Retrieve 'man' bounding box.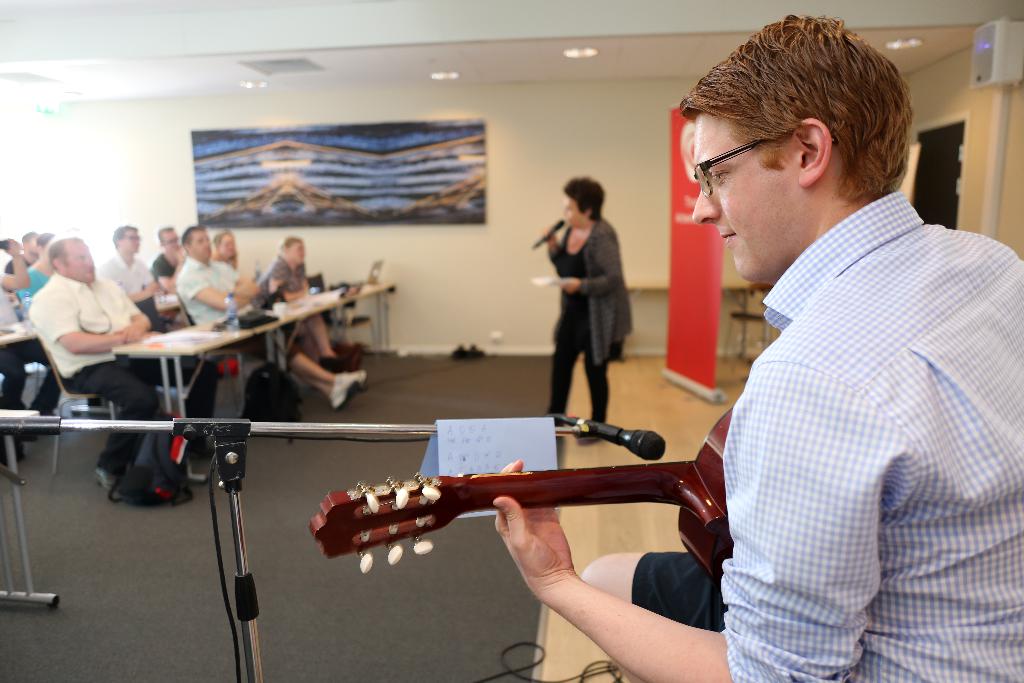
Bounding box: box=[486, 6, 1022, 682].
